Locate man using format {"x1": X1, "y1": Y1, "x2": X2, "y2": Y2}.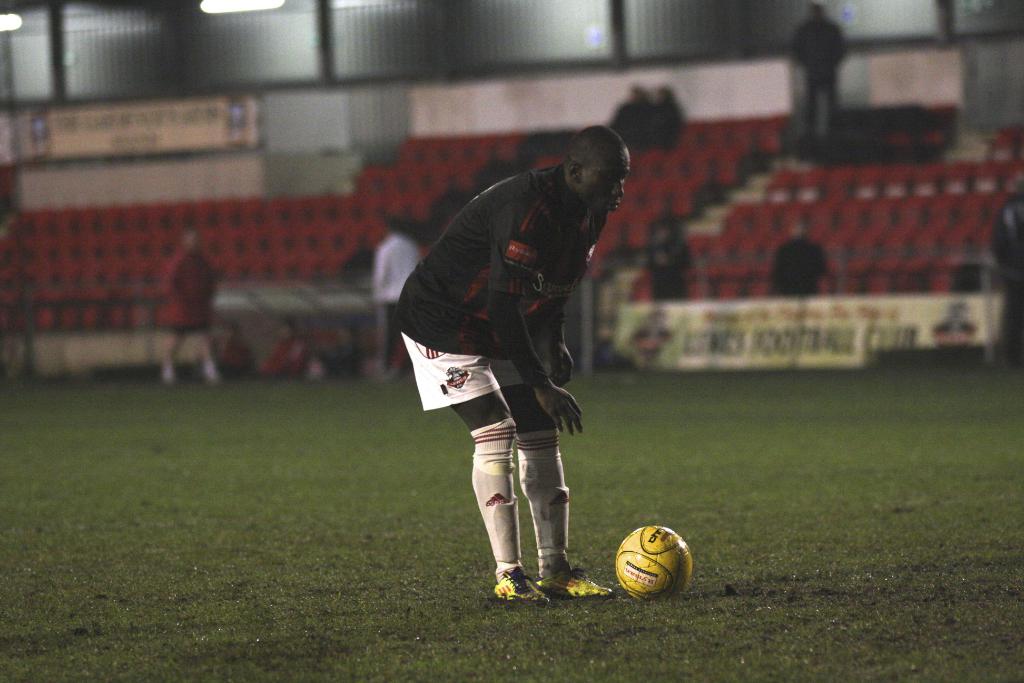
{"x1": 352, "y1": 225, "x2": 411, "y2": 408}.
